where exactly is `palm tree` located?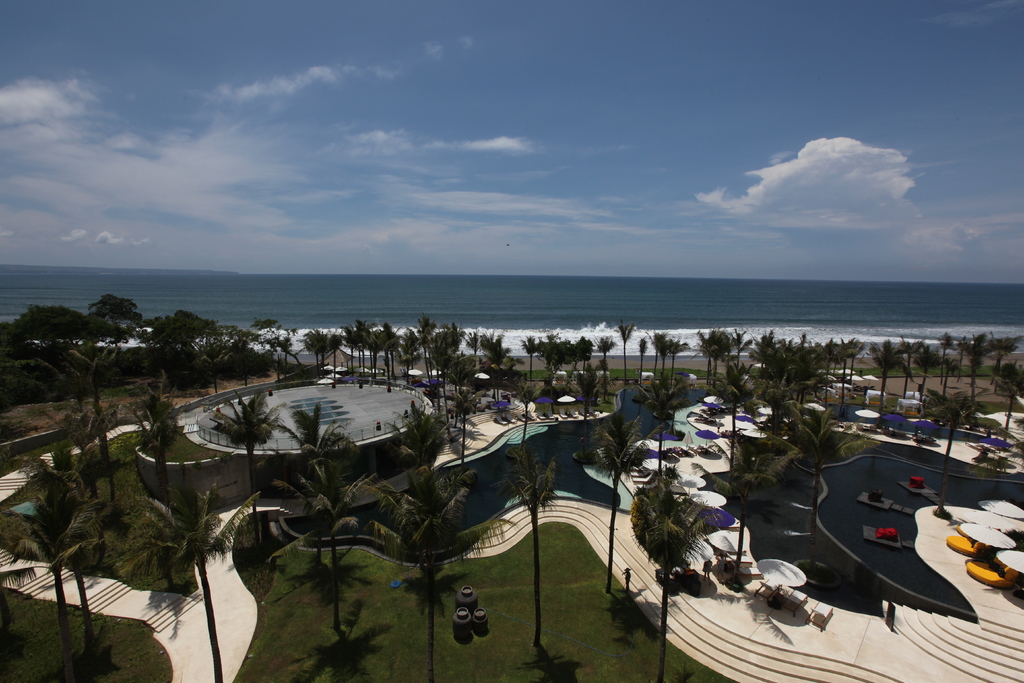
Its bounding box is box=[751, 333, 787, 388].
